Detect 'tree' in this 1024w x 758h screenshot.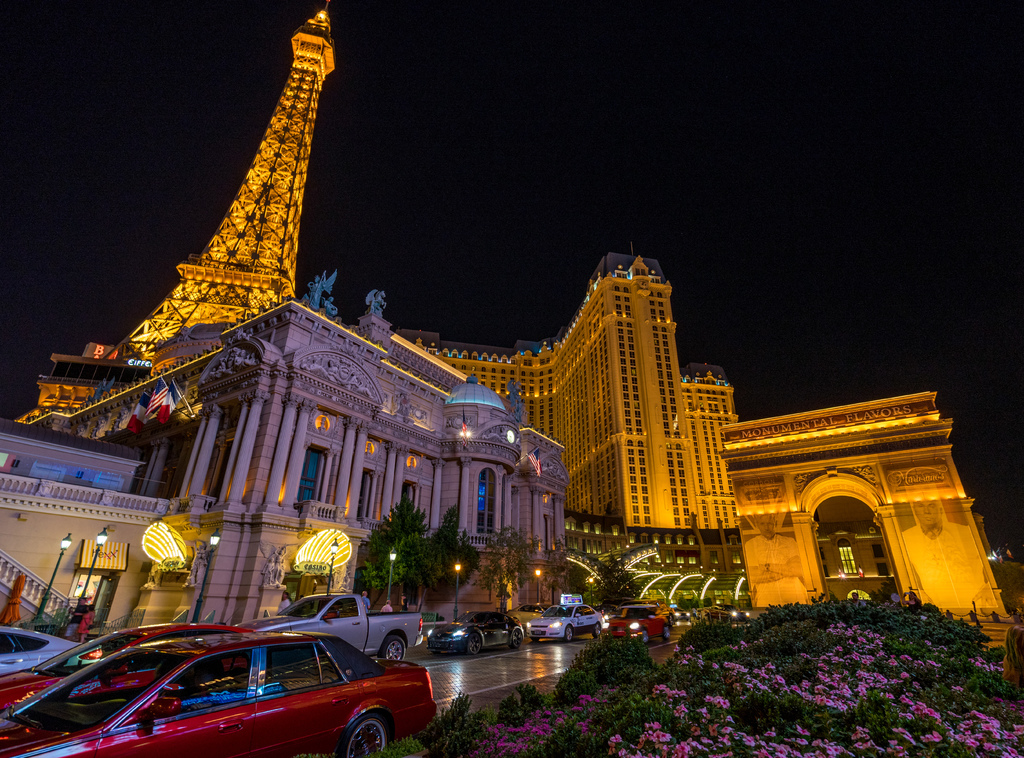
Detection: <bbox>406, 507, 476, 616</bbox>.
